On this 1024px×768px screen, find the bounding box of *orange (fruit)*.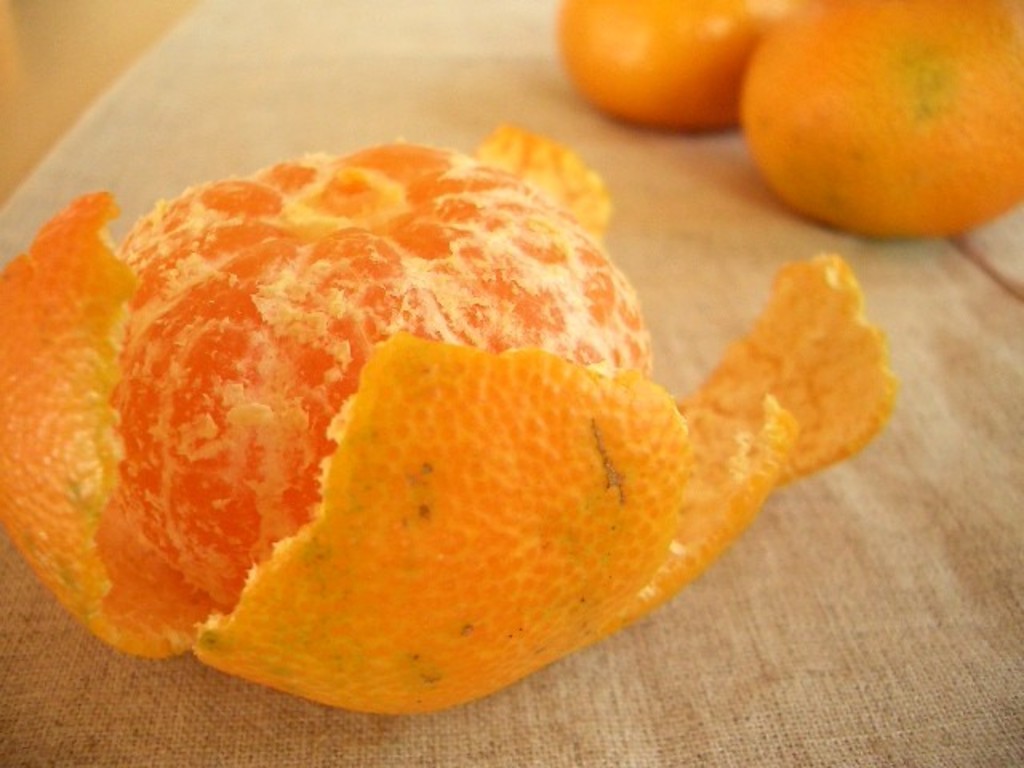
Bounding box: <region>549, 0, 760, 125</region>.
